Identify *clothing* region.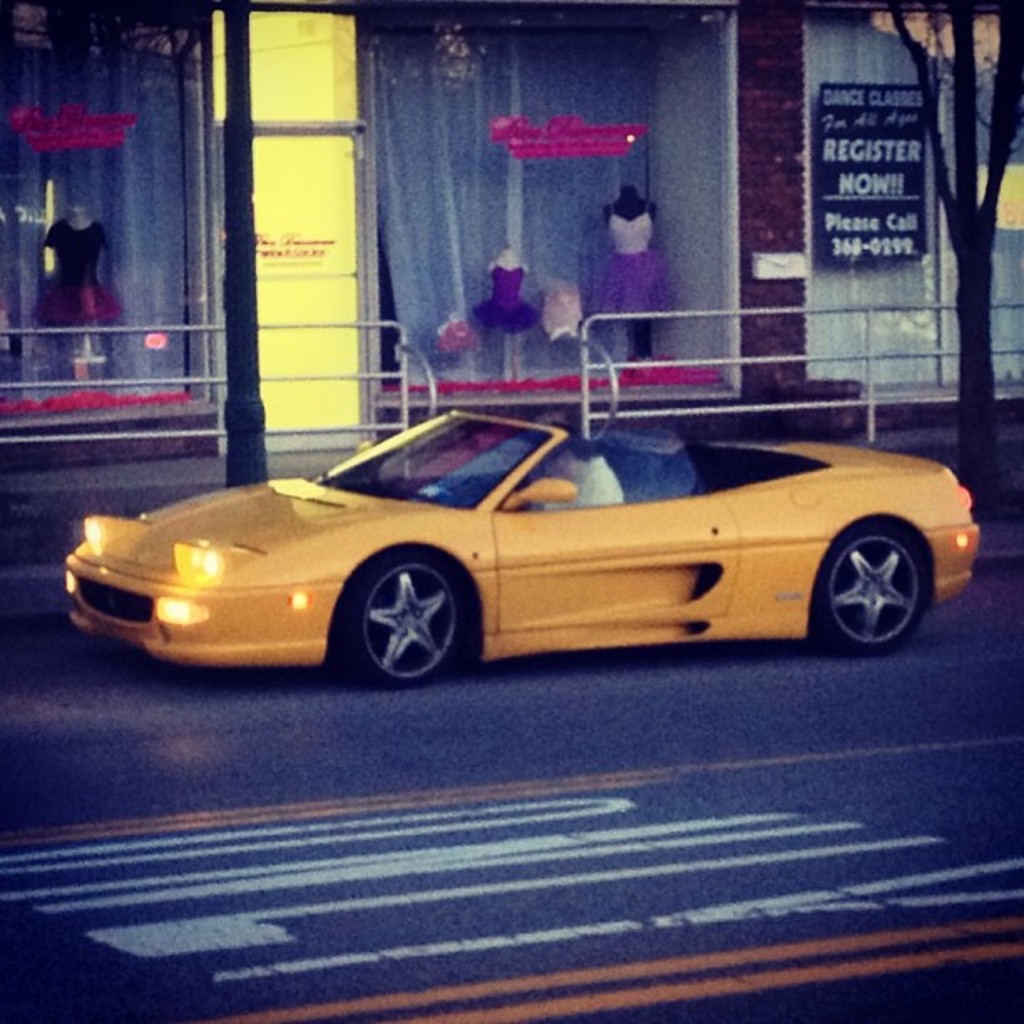
Region: region(28, 207, 124, 326).
